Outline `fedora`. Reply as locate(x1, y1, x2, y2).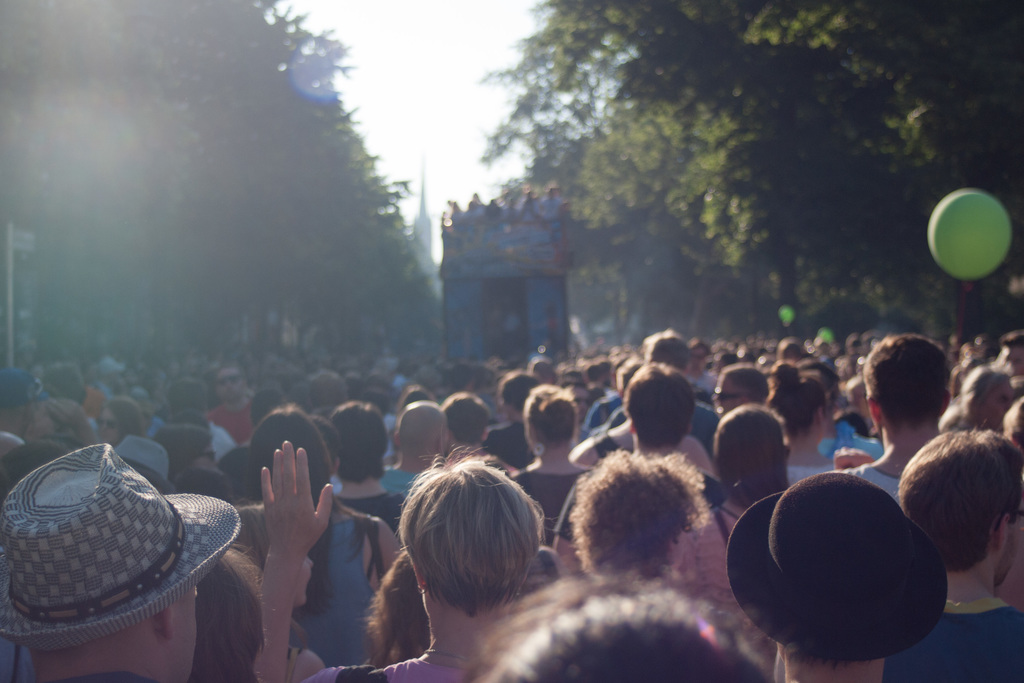
locate(0, 444, 238, 648).
